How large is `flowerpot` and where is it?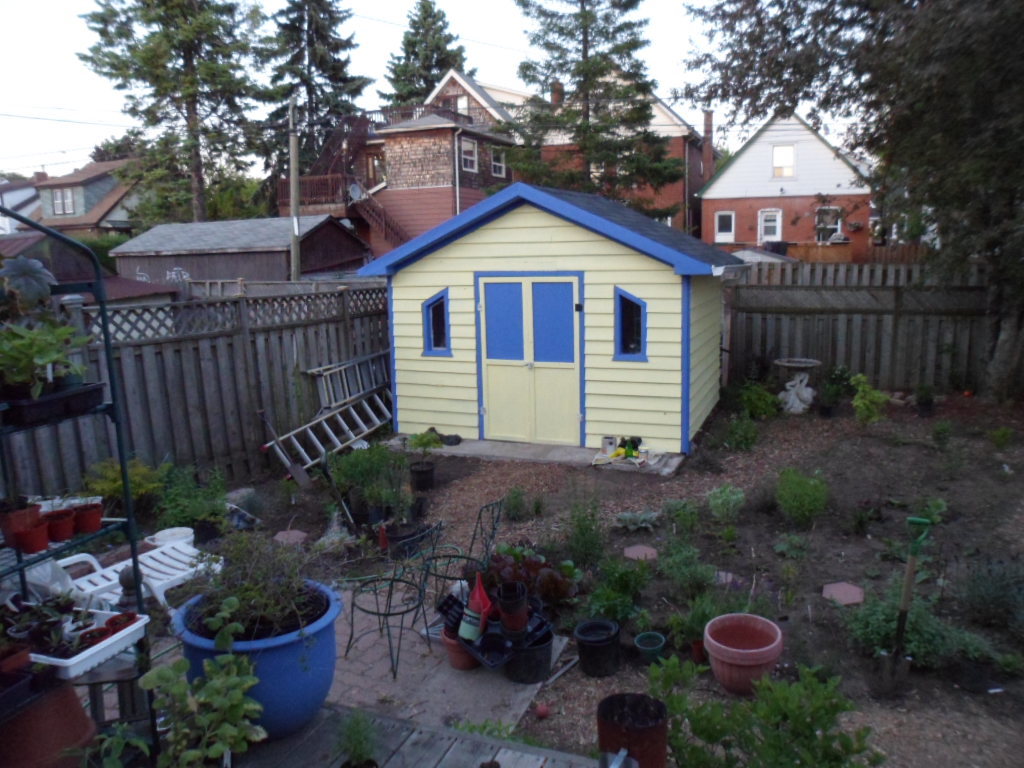
Bounding box: pyautogui.locateOnScreen(442, 620, 481, 669).
